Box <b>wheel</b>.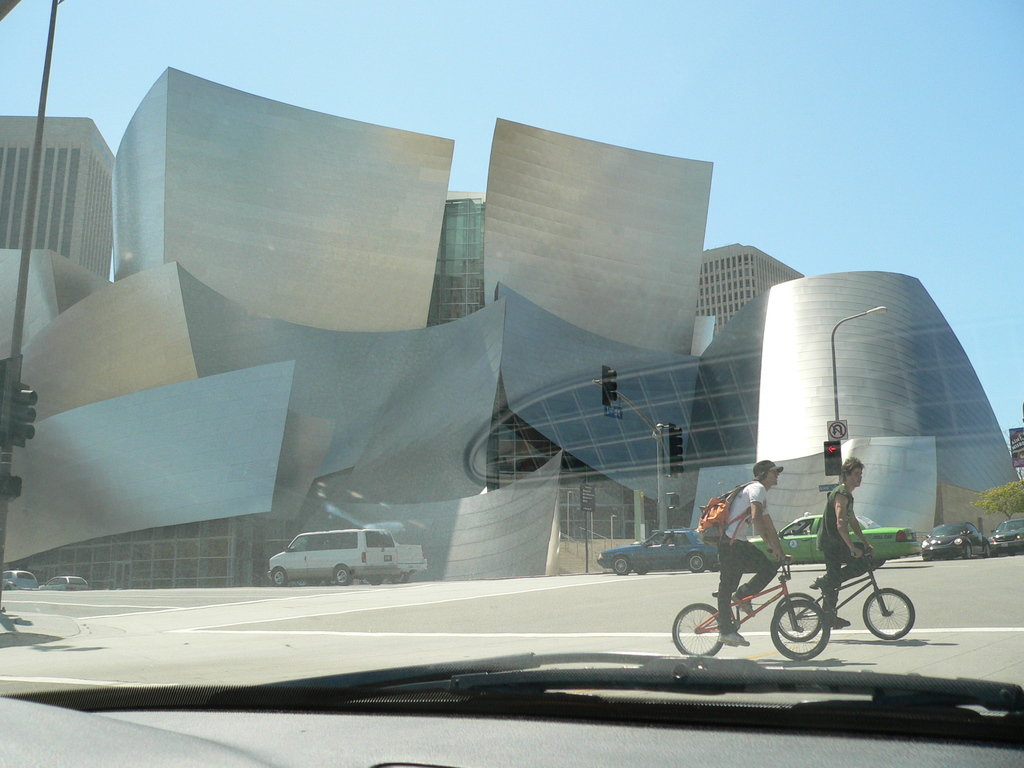
pyautogui.locateOnScreen(685, 554, 705, 570).
